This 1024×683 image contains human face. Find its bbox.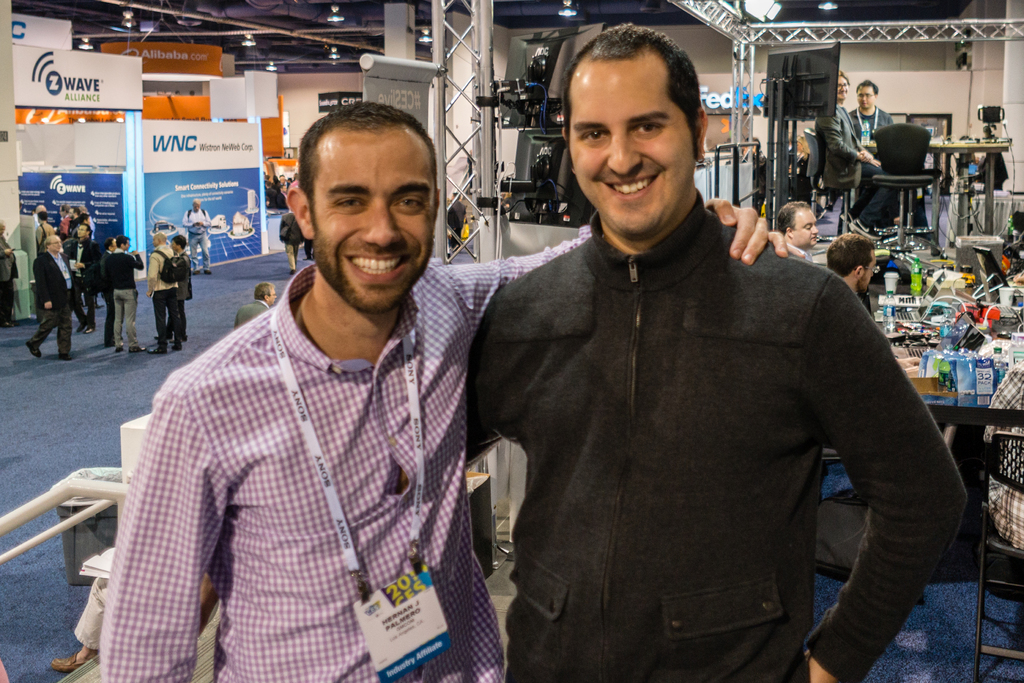
(left=792, top=208, right=820, bottom=247).
